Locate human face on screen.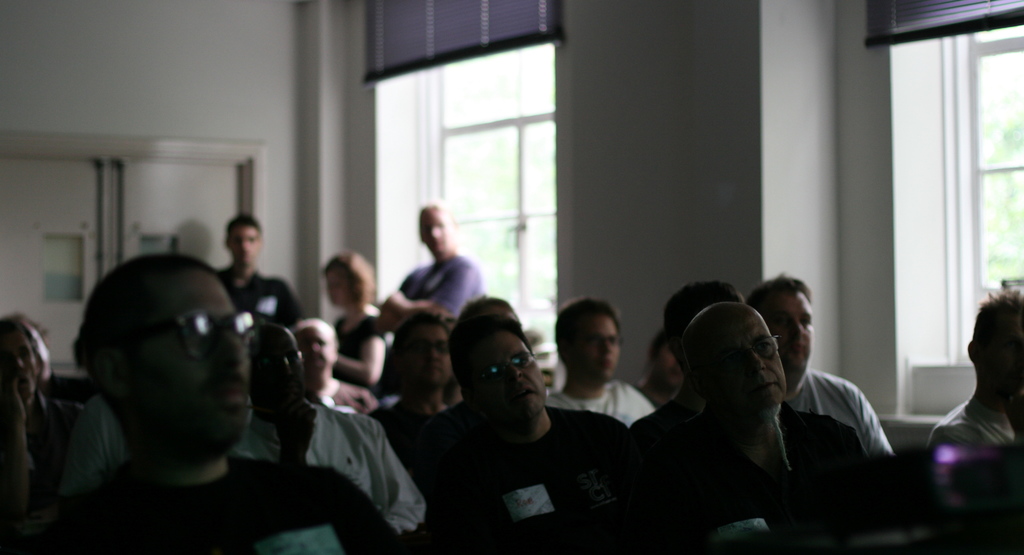
On screen at 769 294 812 374.
